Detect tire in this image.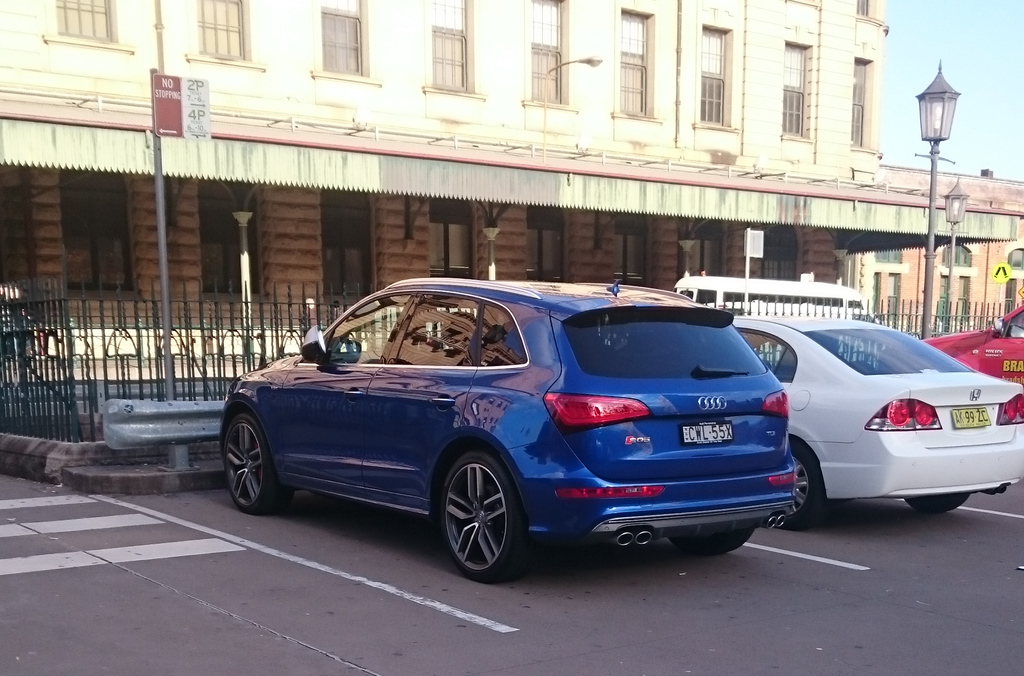
Detection: [899, 495, 968, 523].
